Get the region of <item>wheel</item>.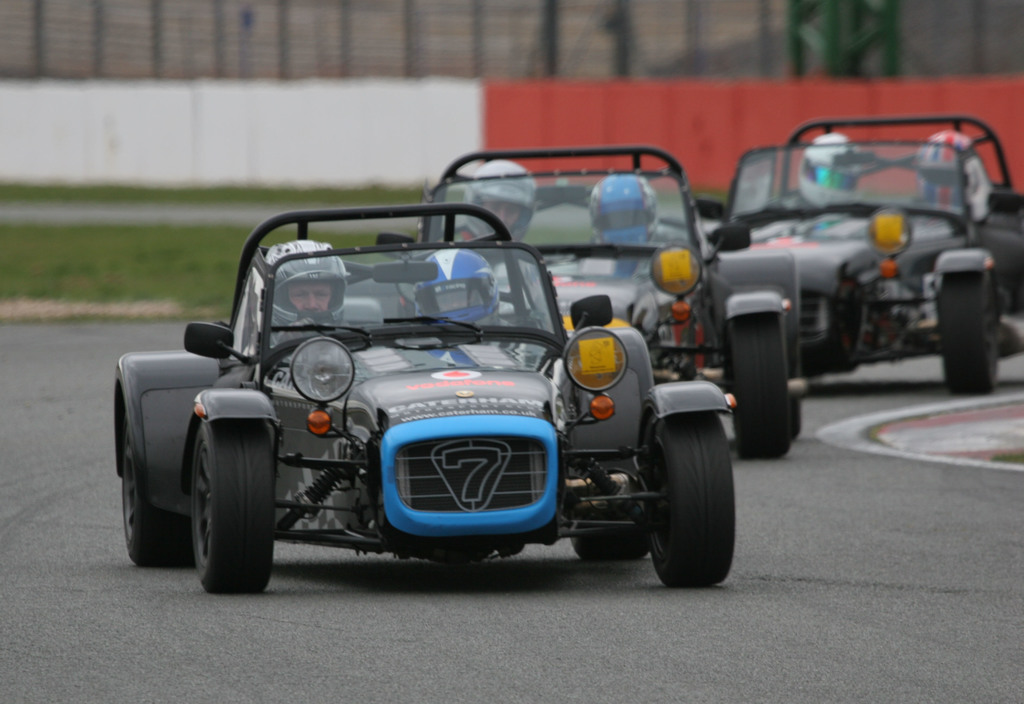
bbox=(122, 414, 196, 568).
